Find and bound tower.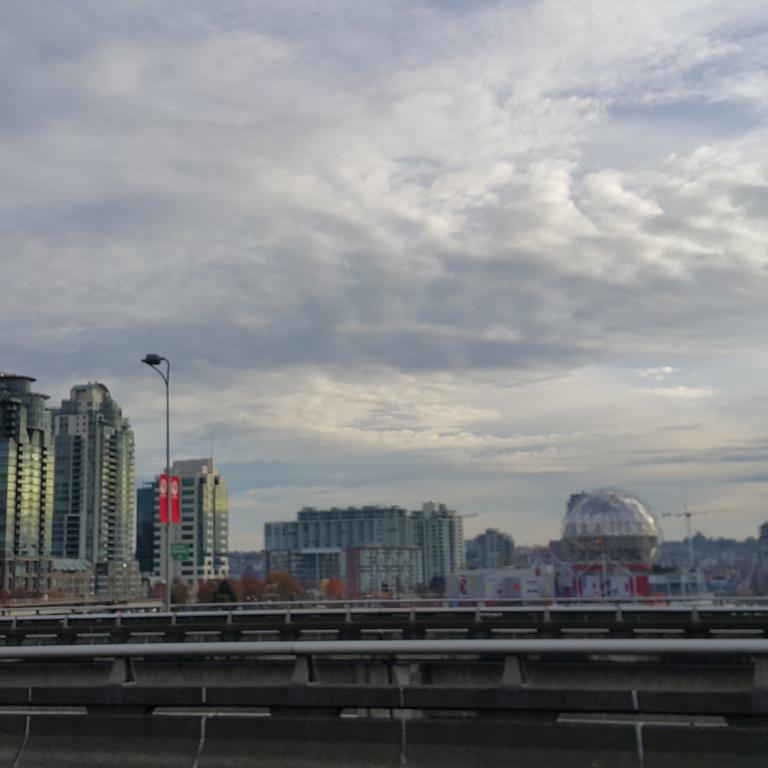
Bound: <bbox>153, 456, 228, 591</bbox>.
